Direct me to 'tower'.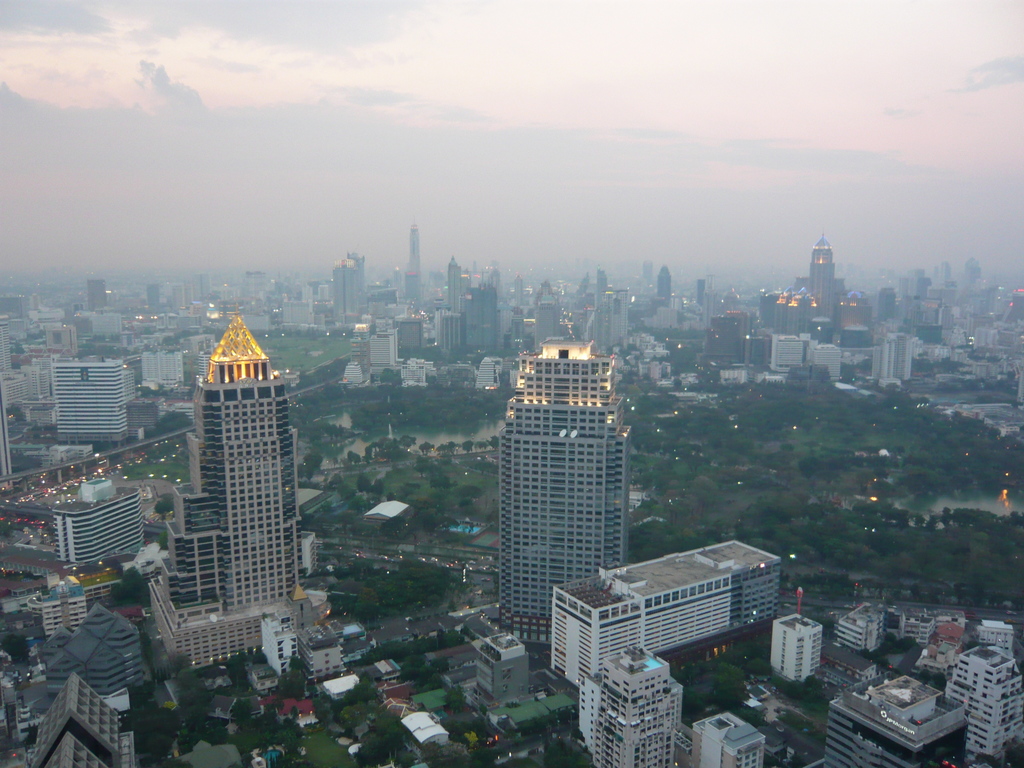
Direction: rect(88, 278, 109, 310).
